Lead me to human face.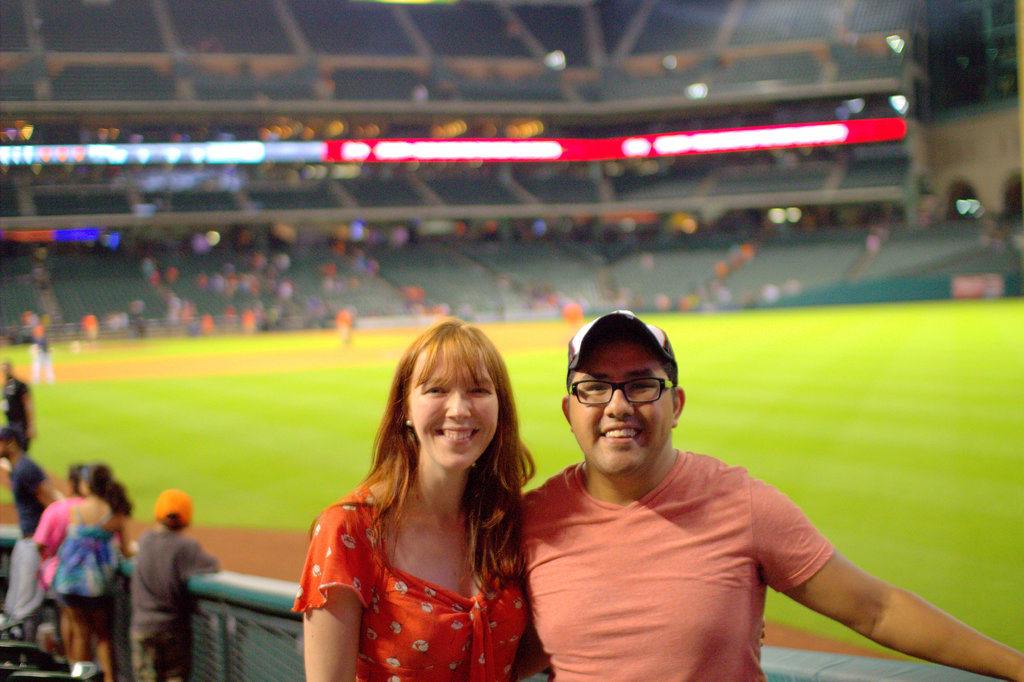
Lead to 410:350:499:472.
